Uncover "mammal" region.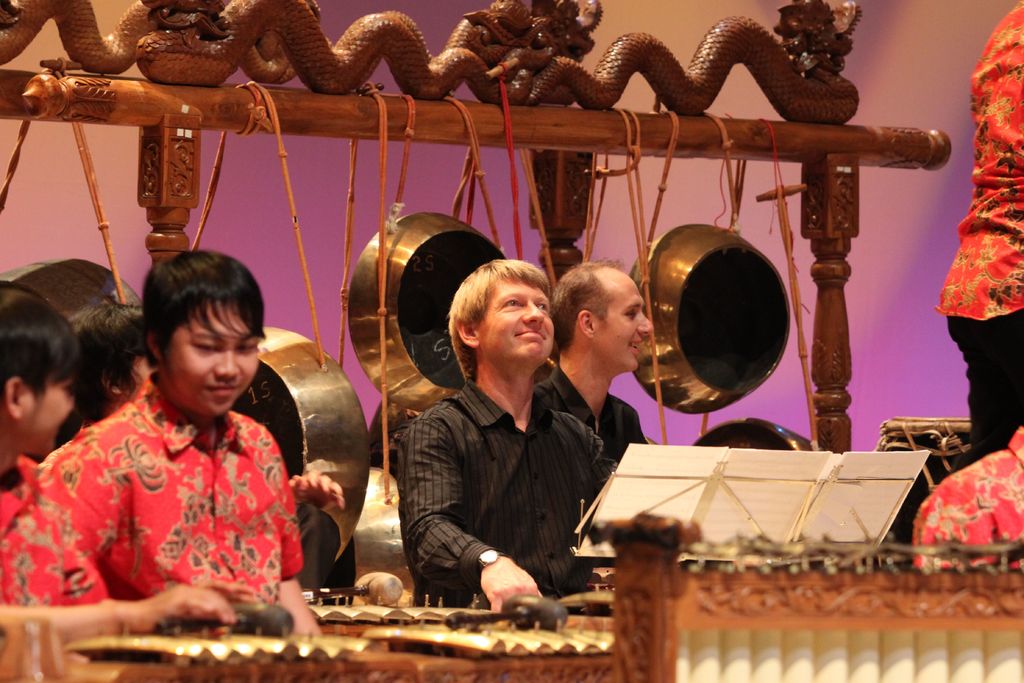
Uncovered: [left=0, top=279, right=230, bottom=632].
